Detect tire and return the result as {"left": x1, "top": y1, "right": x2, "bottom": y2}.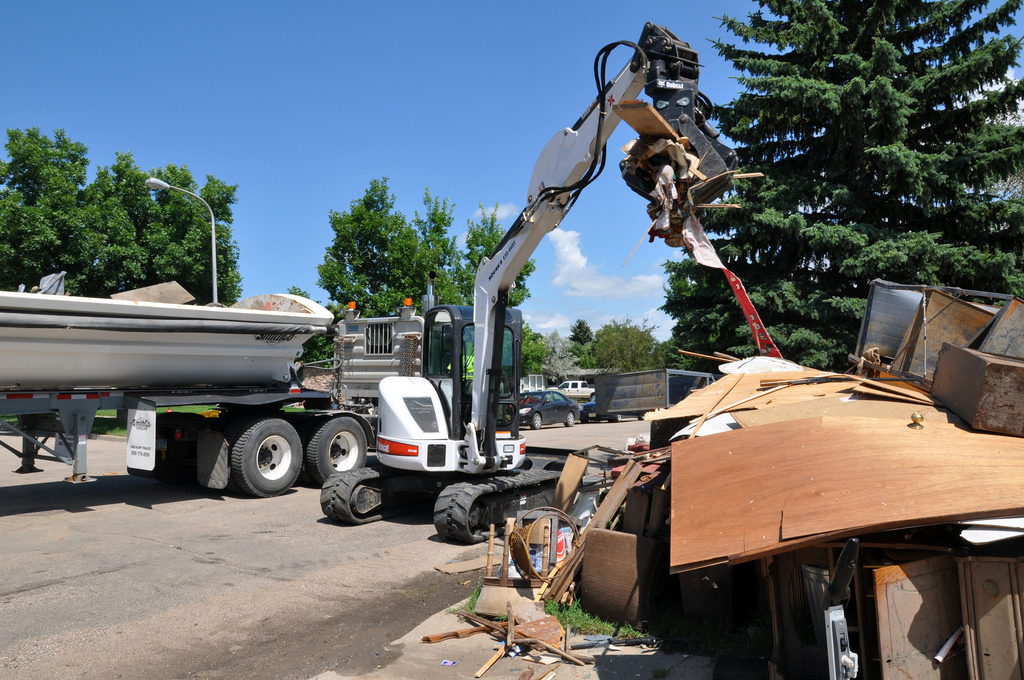
{"left": 563, "top": 412, "right": 577, "bottom": 428}.
